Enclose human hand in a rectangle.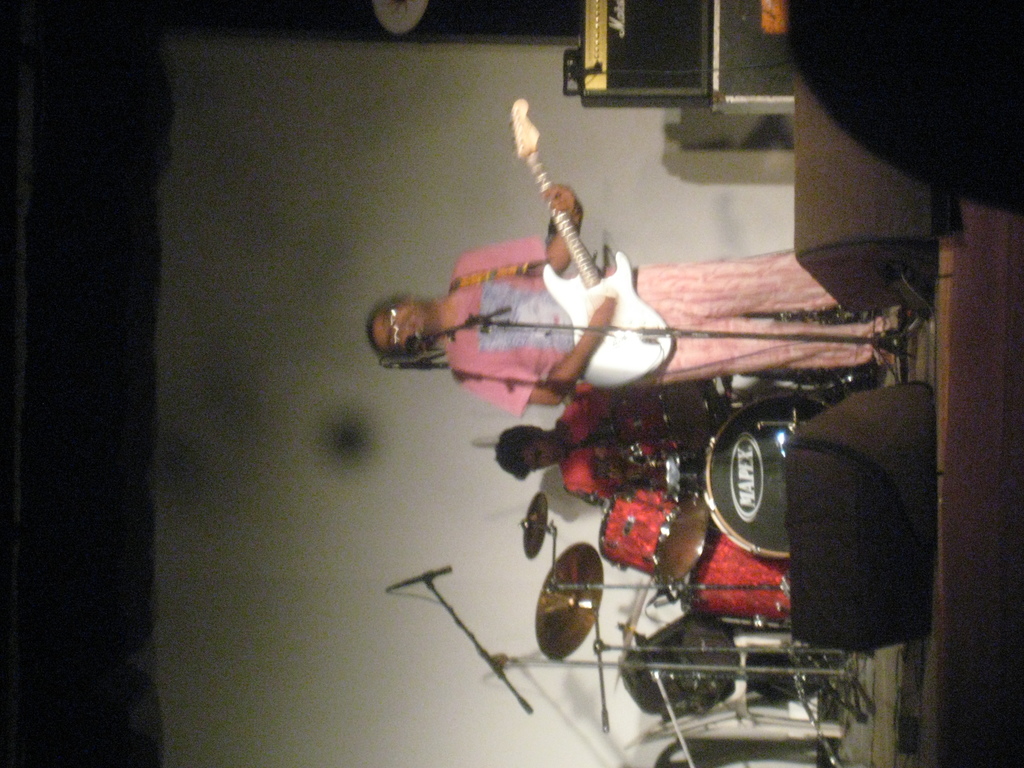
detection(543, 182, 584, 228).
